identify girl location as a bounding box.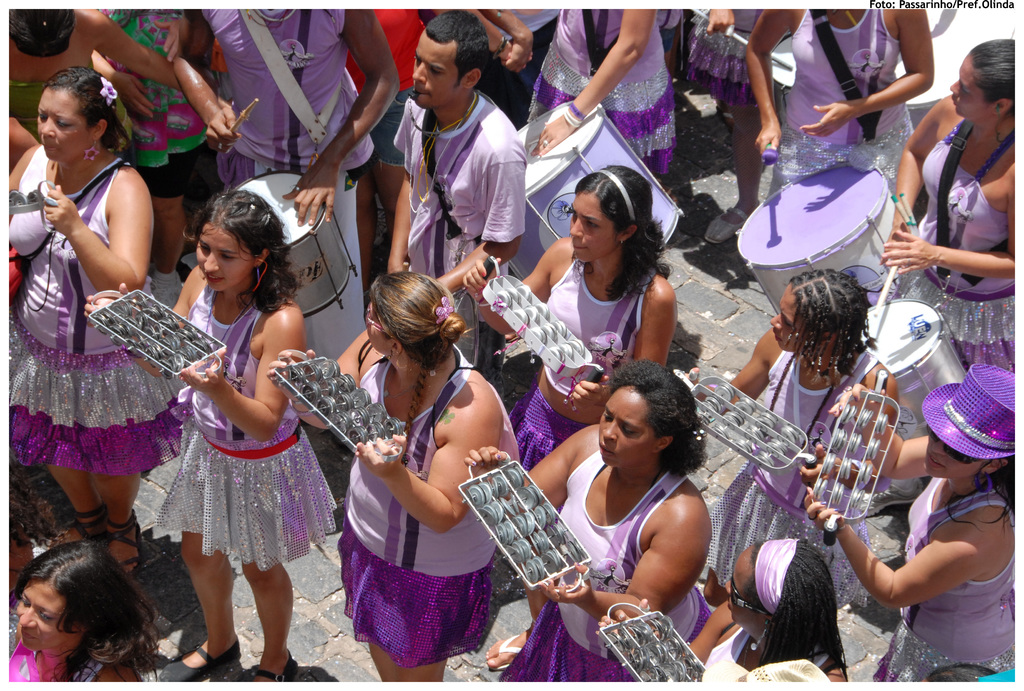
box=[708, 267, 900, 589].
